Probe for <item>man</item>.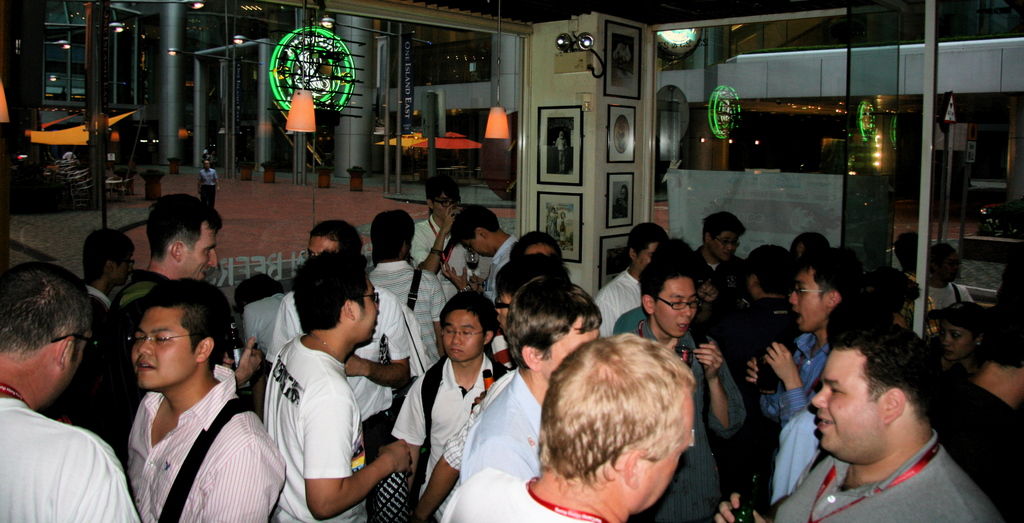
Probe result: BBox(451, 273, 614, 485).
